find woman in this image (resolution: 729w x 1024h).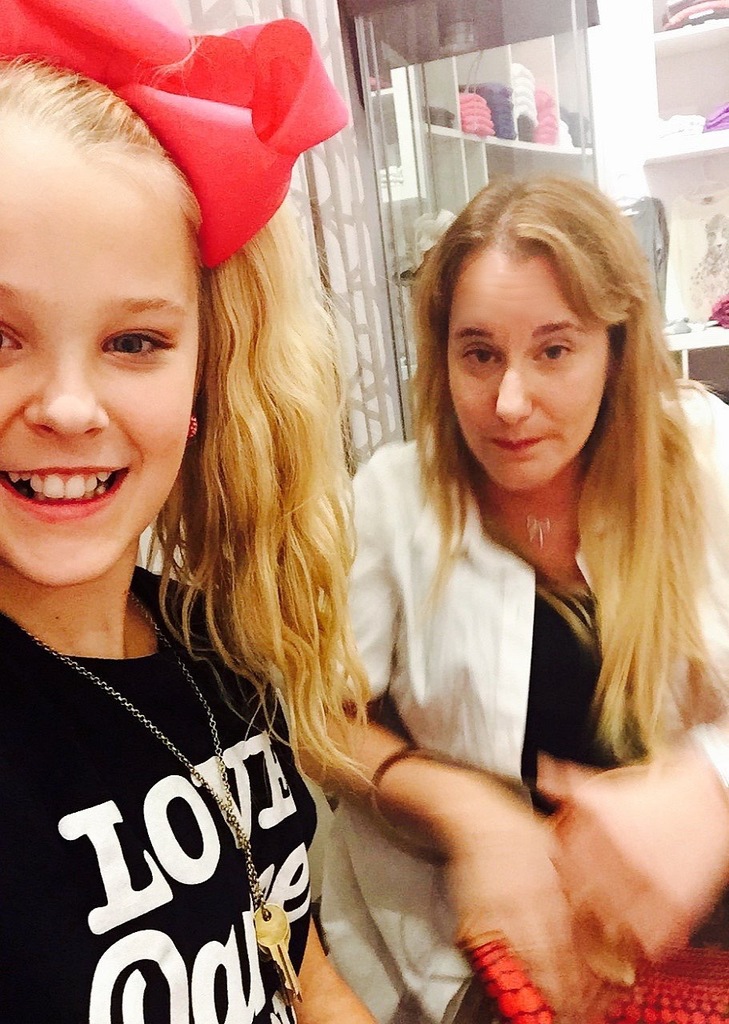
locate(262, 166, 728, 1023).
